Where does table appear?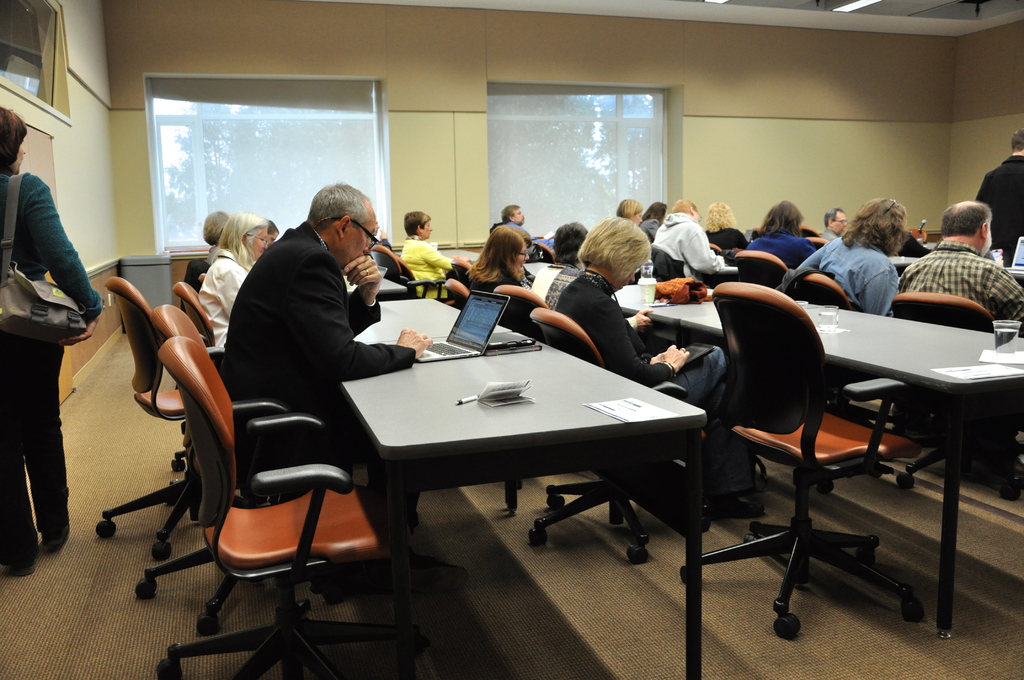
Appears at select_region(287, 302, 716, 622).
